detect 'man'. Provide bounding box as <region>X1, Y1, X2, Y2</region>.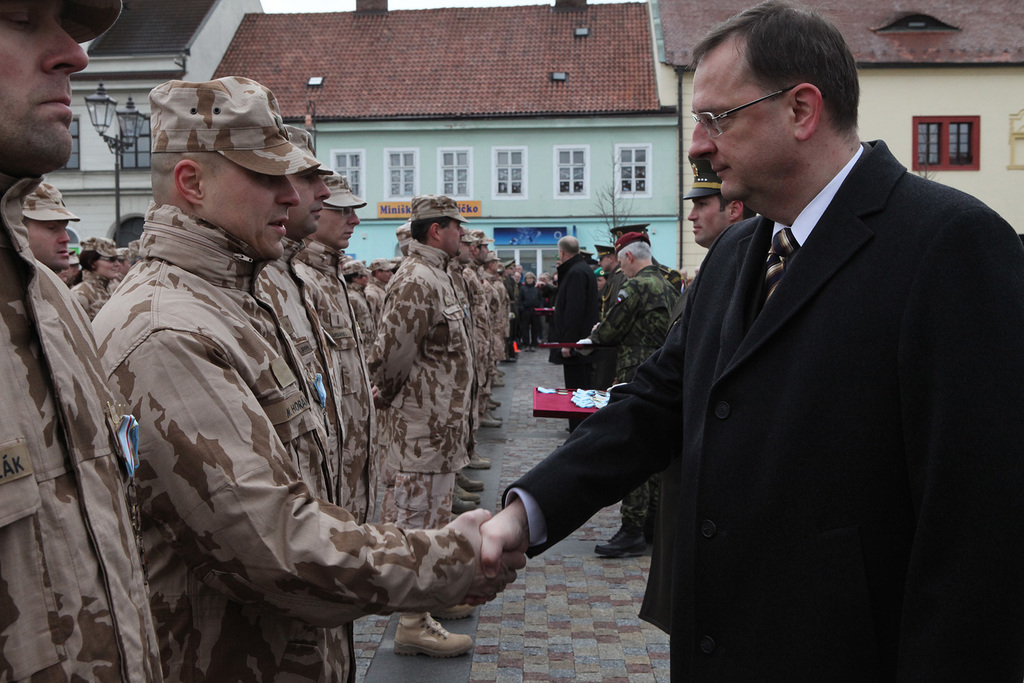
<region>365, 189, 486, 659</region>.
